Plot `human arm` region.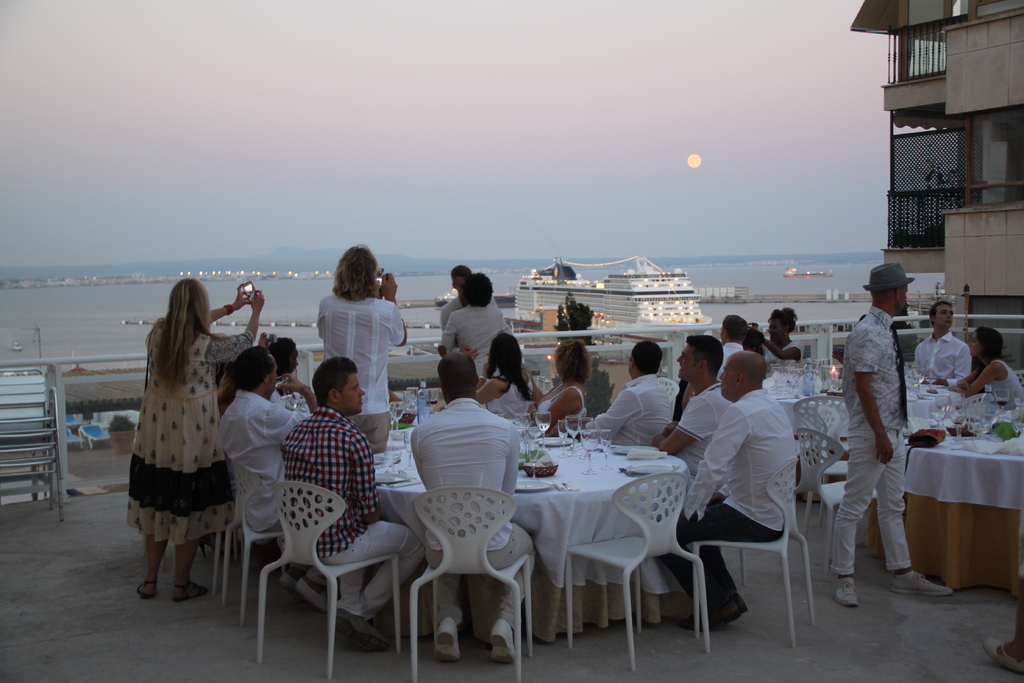
Plotted at BBox(582, 391, 644, 444).
